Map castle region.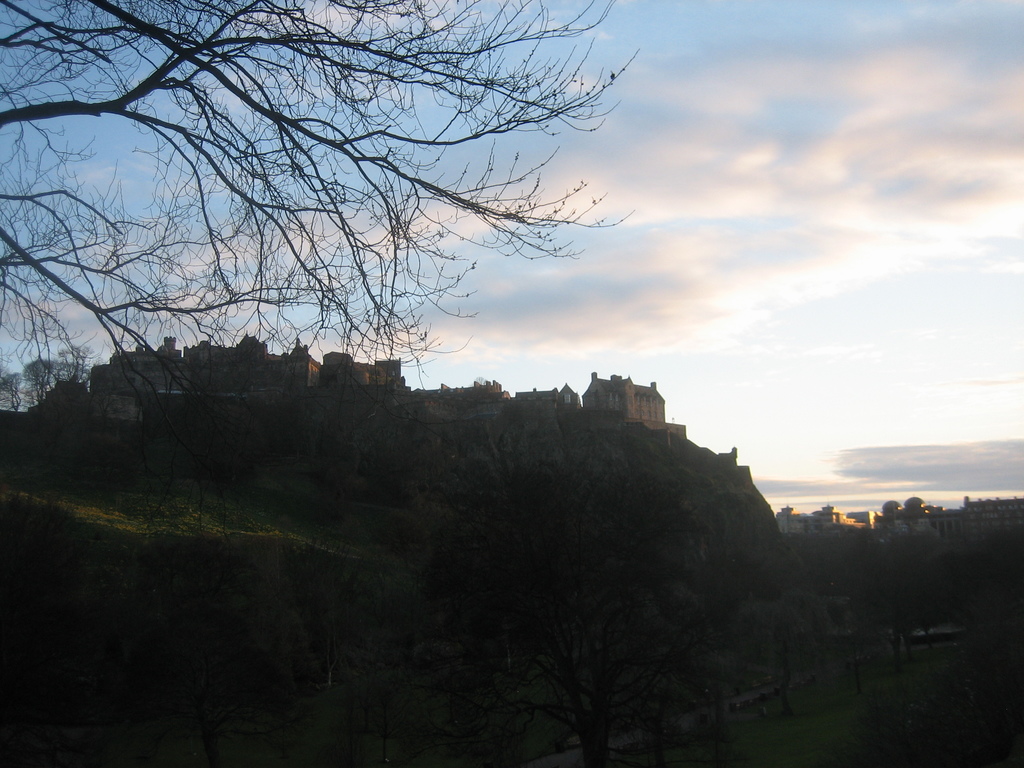
Mapped to 26, 323, 686, 482.
